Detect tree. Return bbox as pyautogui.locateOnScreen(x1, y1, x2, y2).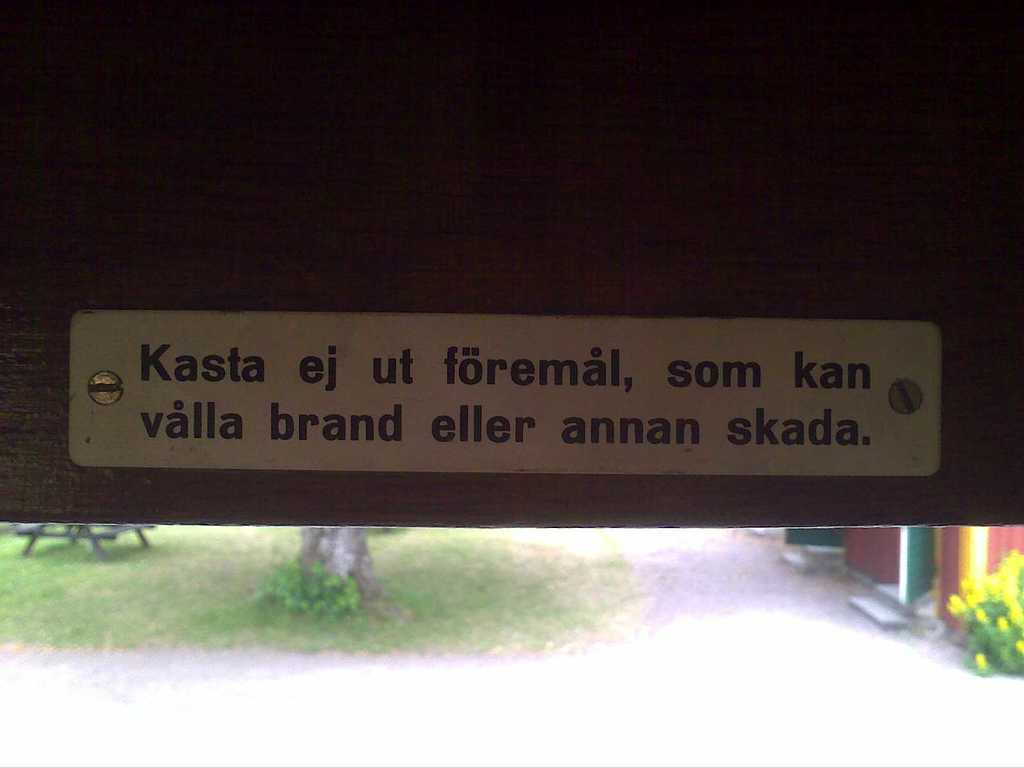
pyautogui.locateOnScreen(296, 523, 412, 619).
